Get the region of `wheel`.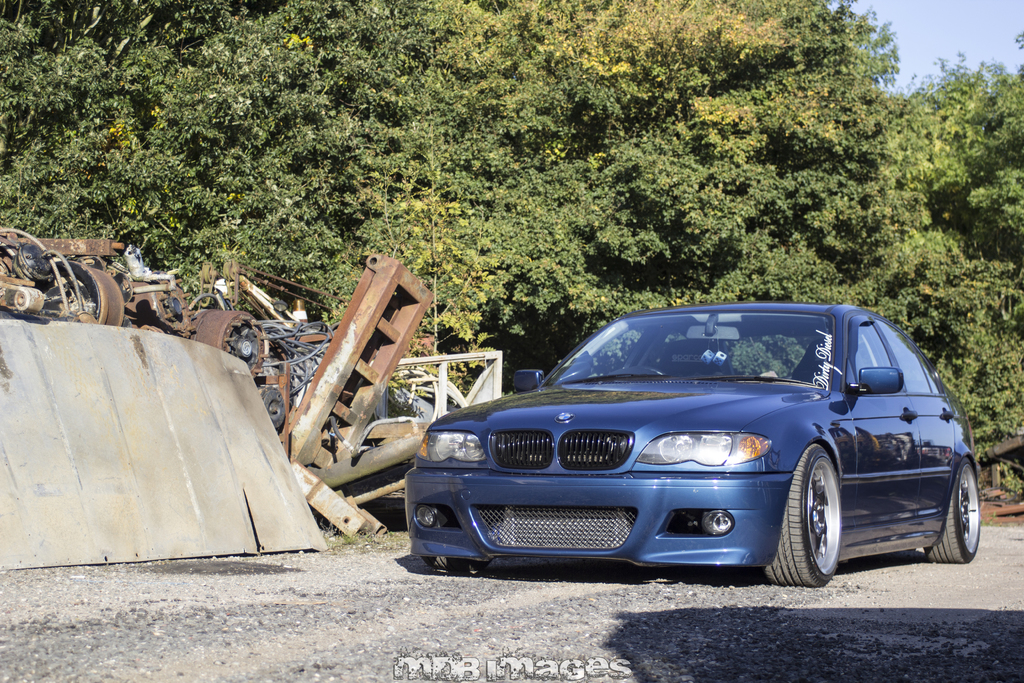
{"x1": 769, "y1": 441, "x2": 838, "y2": 593}.
